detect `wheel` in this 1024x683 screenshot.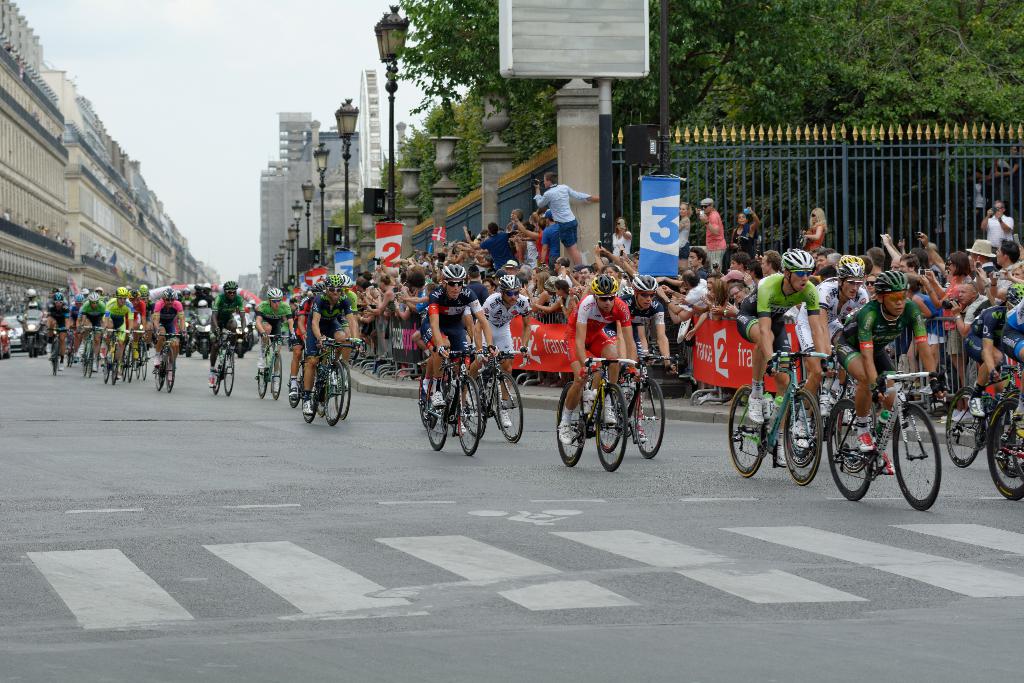
Detection: <box>781,389,822,485</box>.
